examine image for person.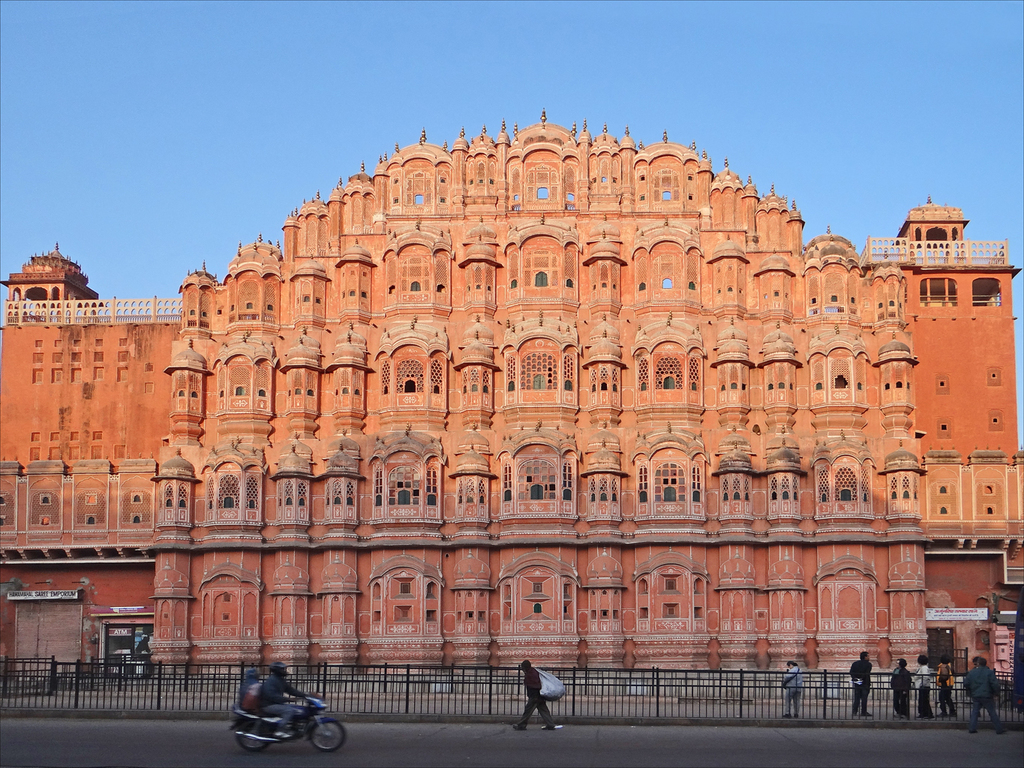
Examination result: [235,670,266,714].
